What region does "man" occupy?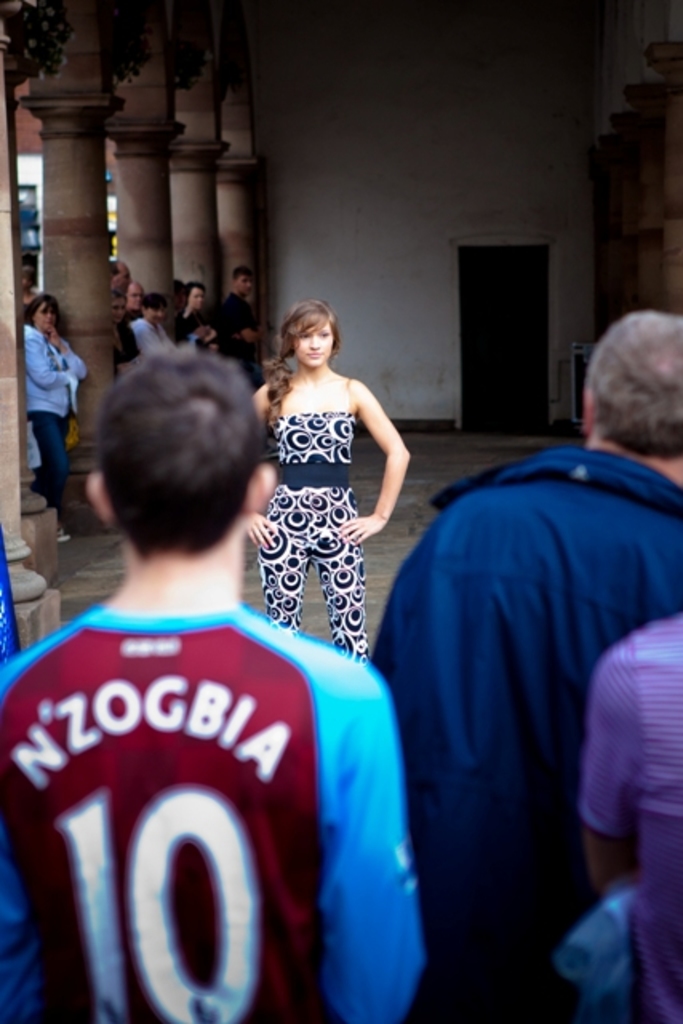
region(0, 346, 416, 1022).
